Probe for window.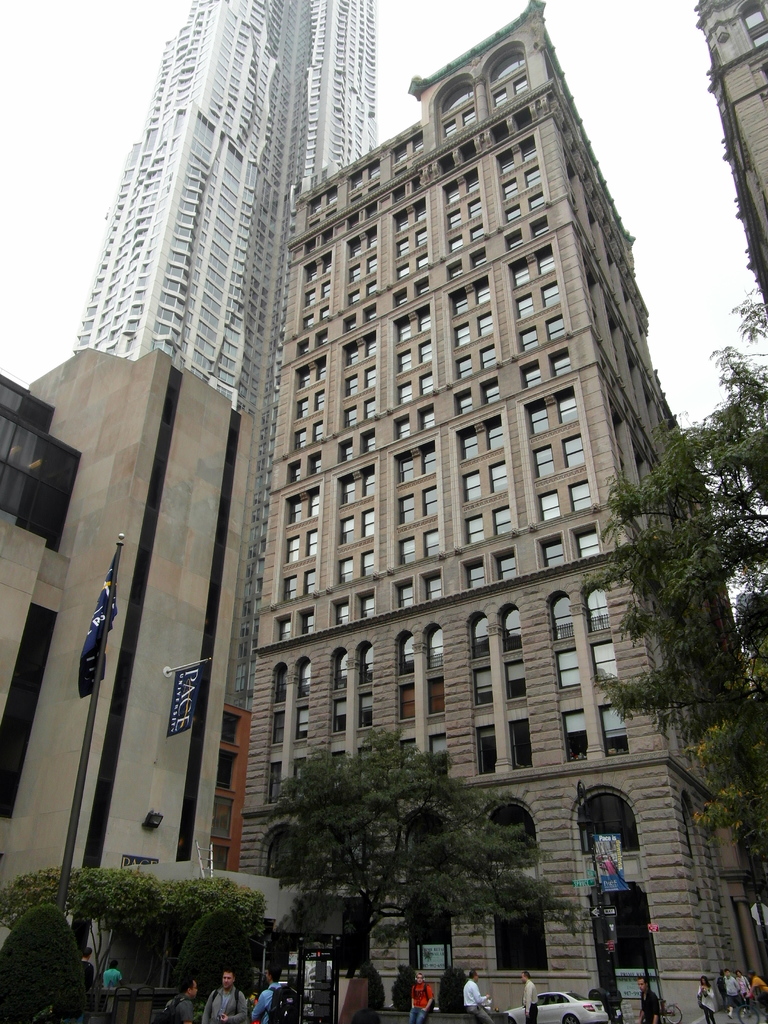
Probe result: Rect(420, 445, 438, 473).
